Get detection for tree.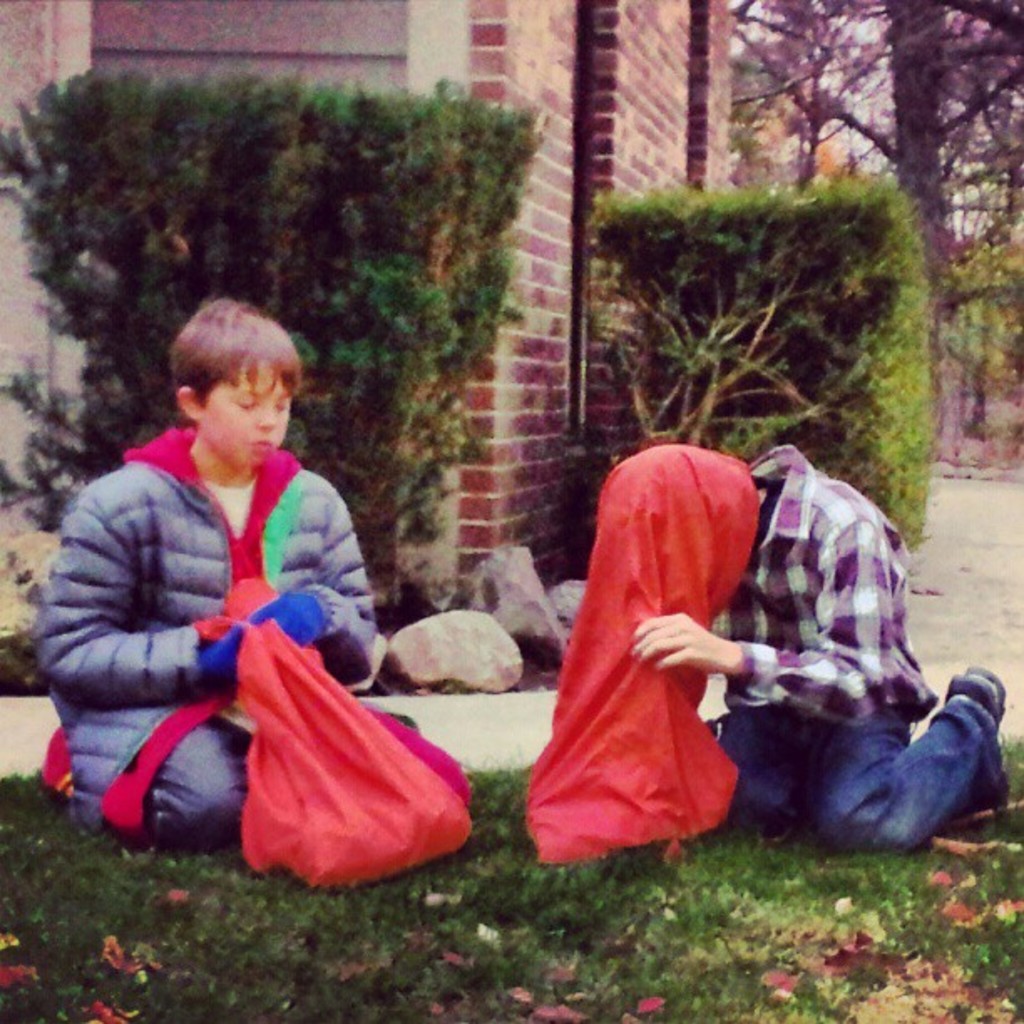
Detection: rect(713, 0, 877, 194).
